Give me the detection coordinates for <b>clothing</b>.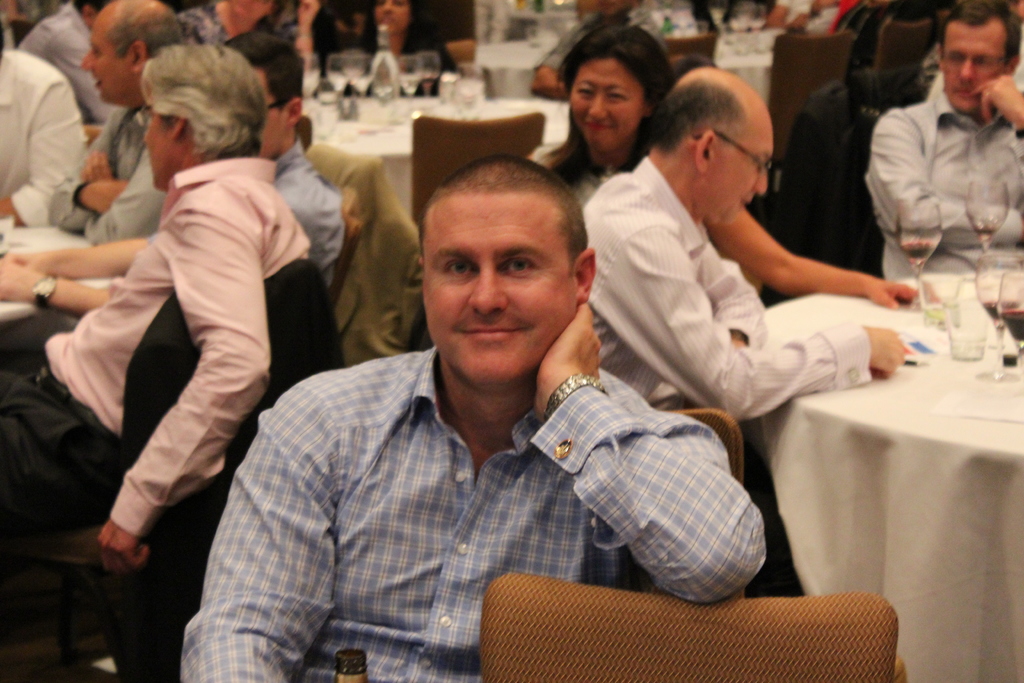
x1=0, y1=49, x2=85, y2=231.
